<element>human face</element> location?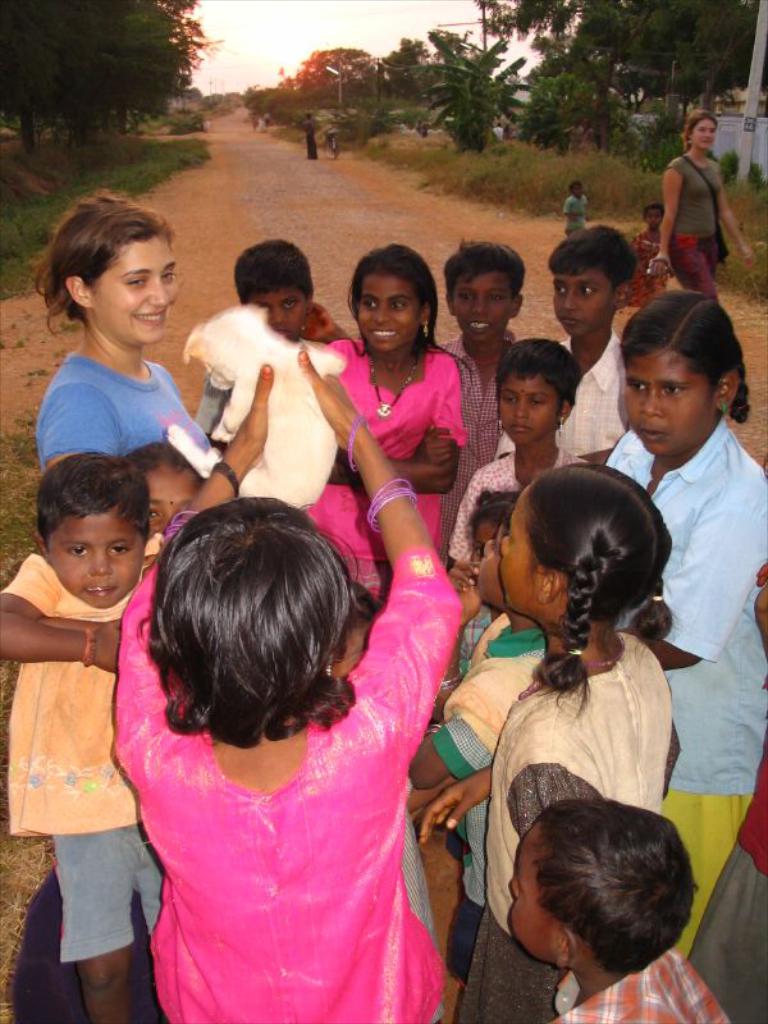
(255,294,306,326)
